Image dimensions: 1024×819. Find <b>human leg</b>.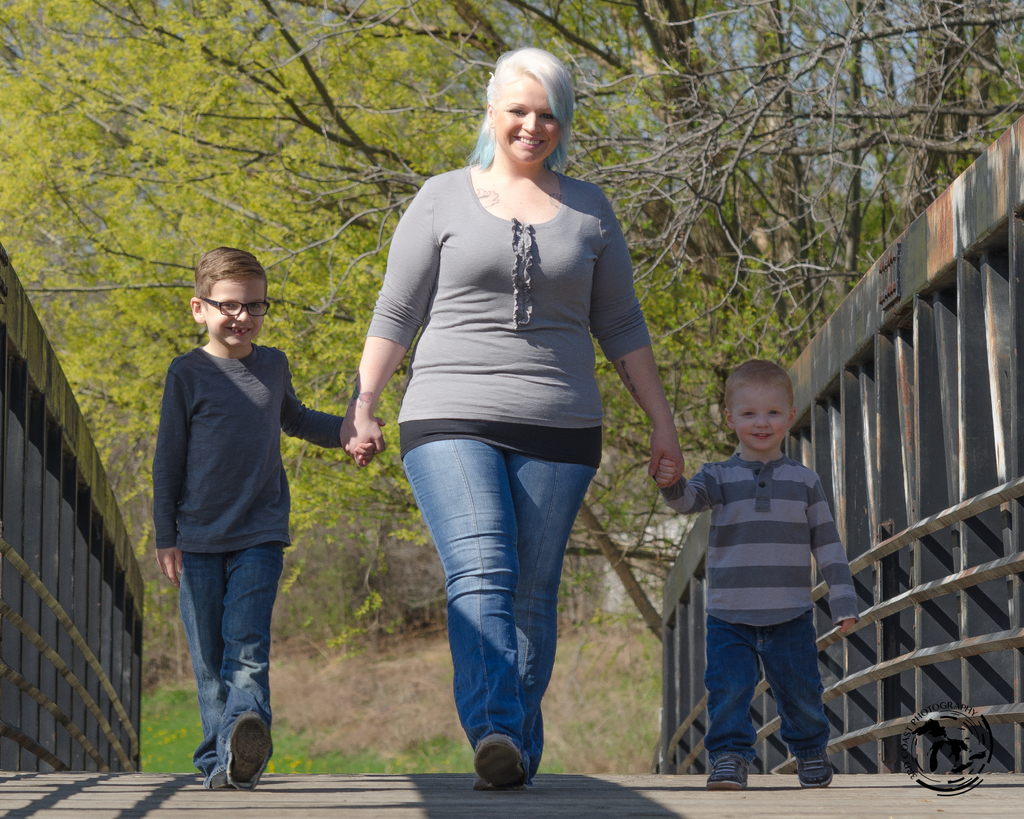
(left=761, top=612, right=831, bottom=784).
